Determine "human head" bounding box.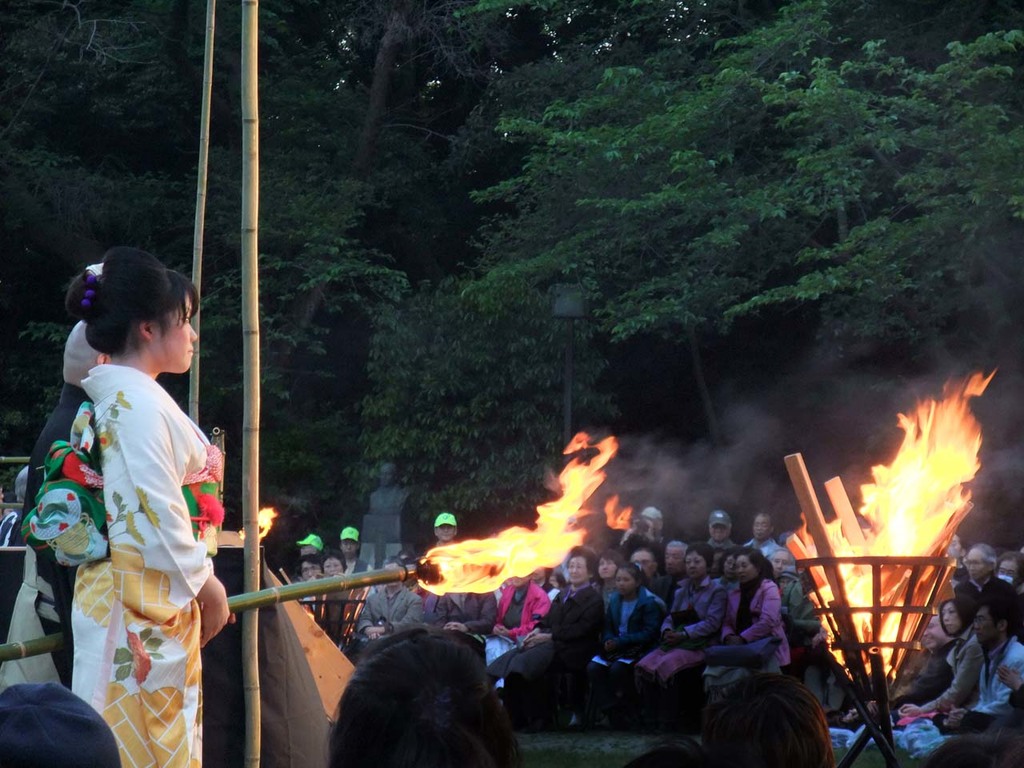
Determined: [299, 534, 325, 554].
